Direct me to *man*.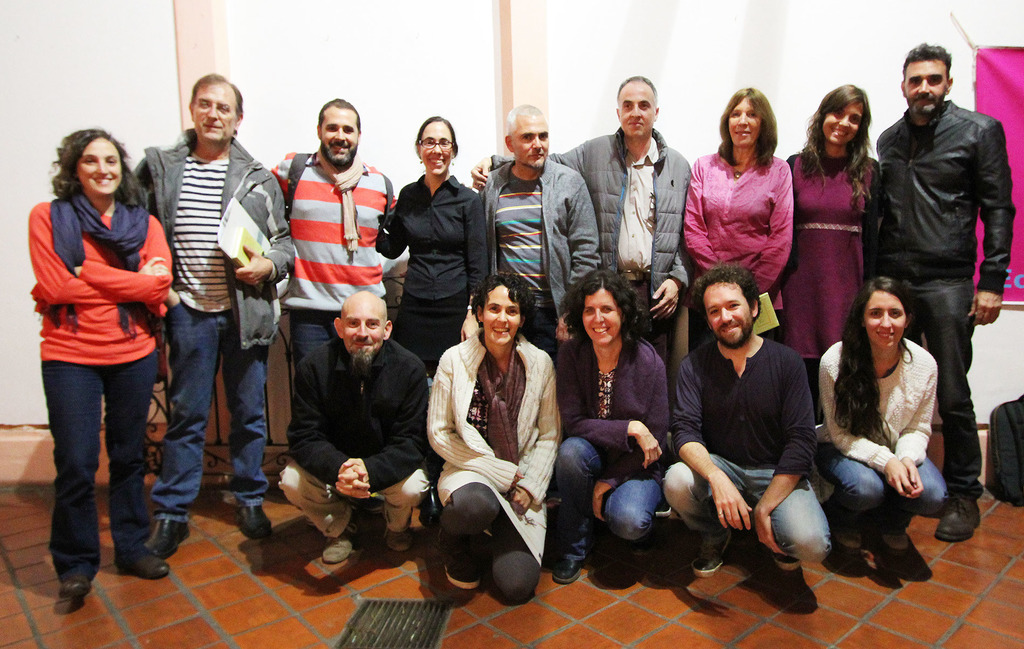
Direction: 460/72/691/367.
